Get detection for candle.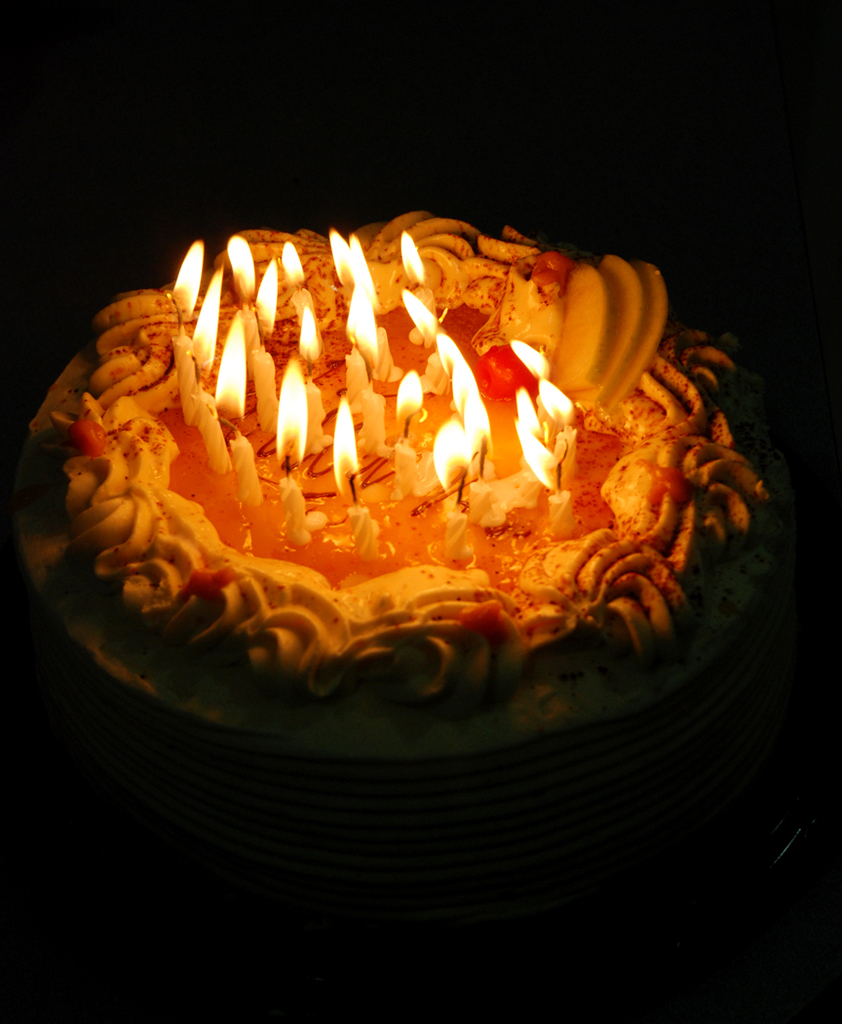
Detection: rect(330, 229, 373, 424).
